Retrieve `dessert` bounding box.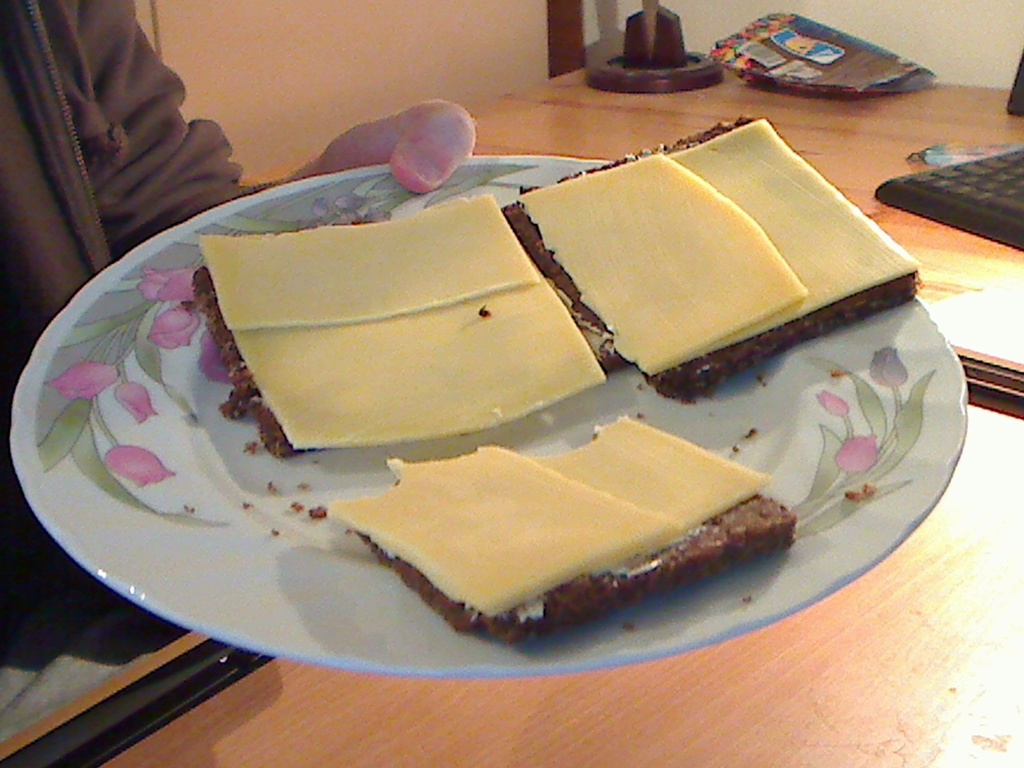
Bounding box: (x1=277, y1=410, x2=833, y2=636).
